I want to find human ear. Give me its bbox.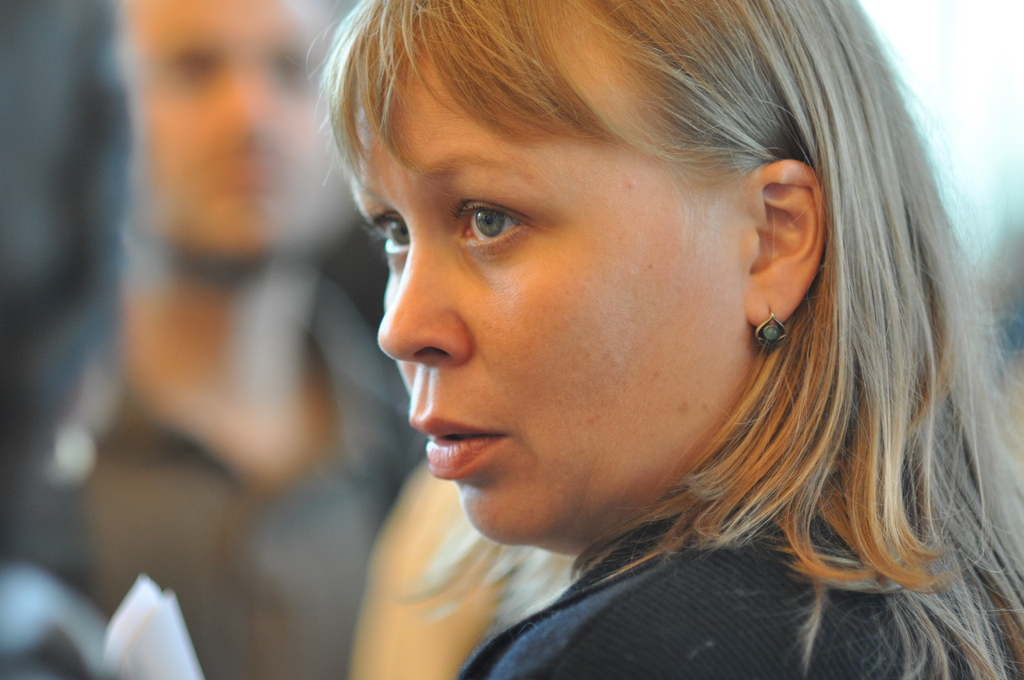
bbox(745, 152, 826, 338).
